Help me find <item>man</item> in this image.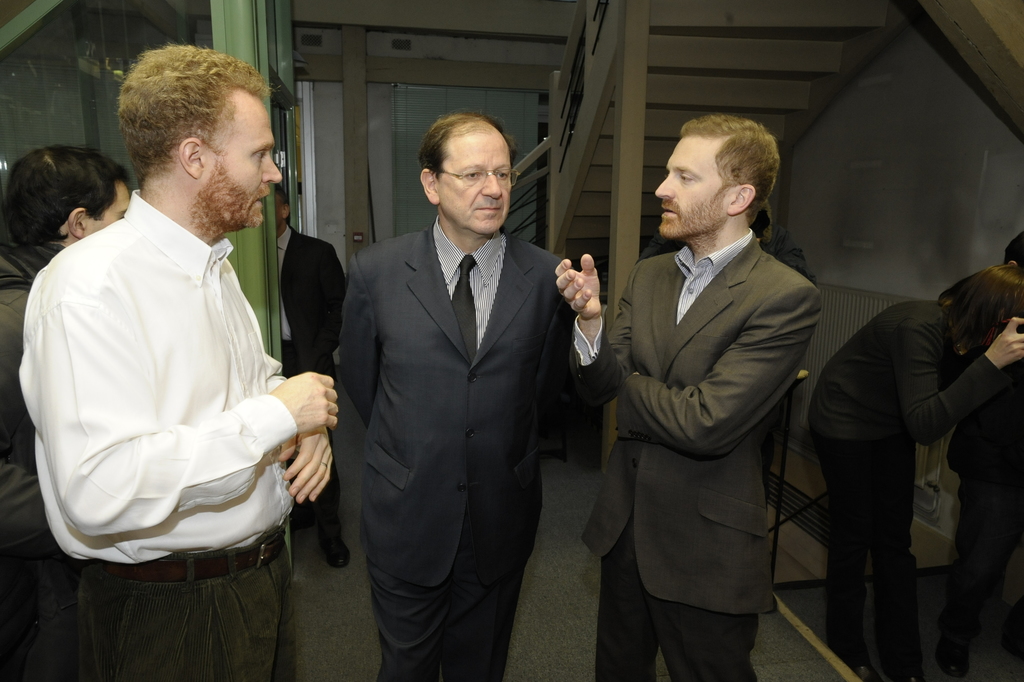
Found it: rect(276, 185, 345, 564).
